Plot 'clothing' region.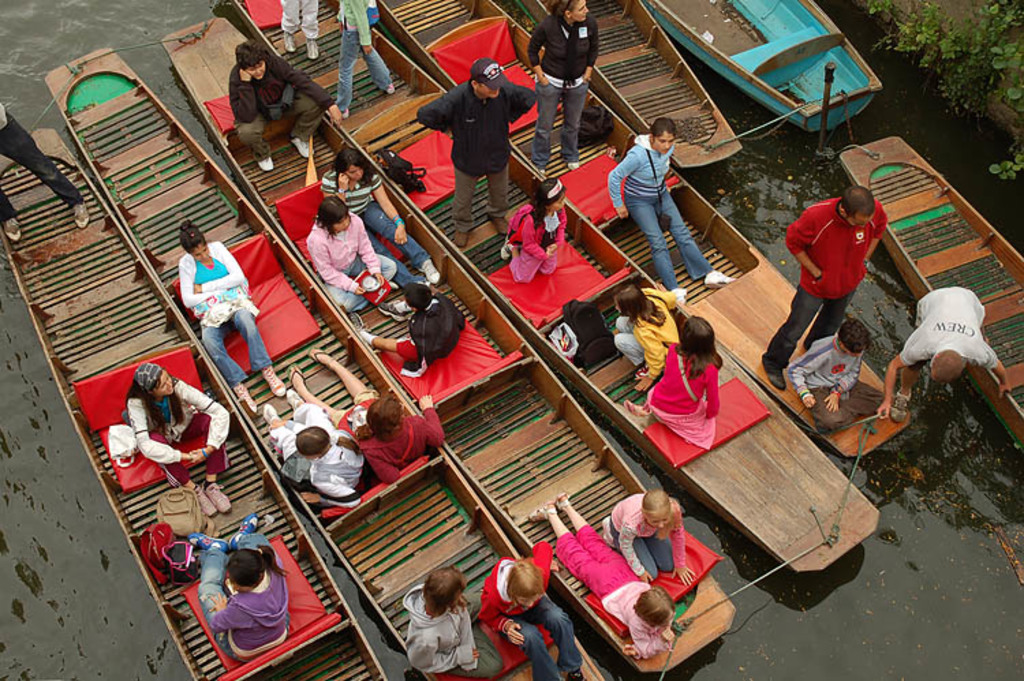
Plotted at x1=191, y1=528, x2=304, y2=663.
